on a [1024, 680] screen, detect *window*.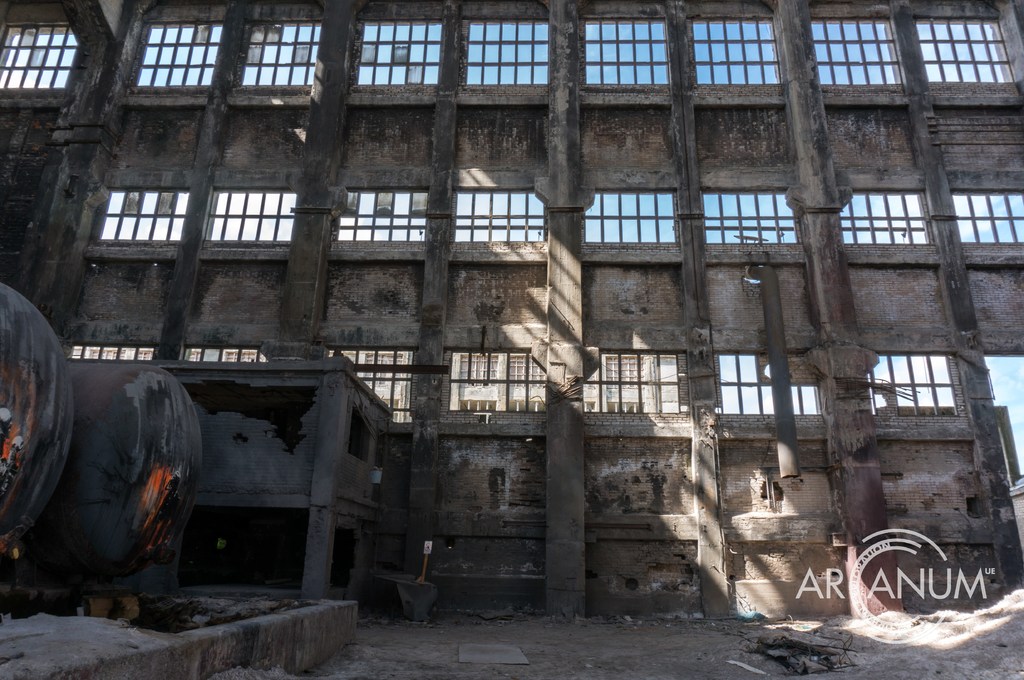
Rect(454, 191, 545, 239).
